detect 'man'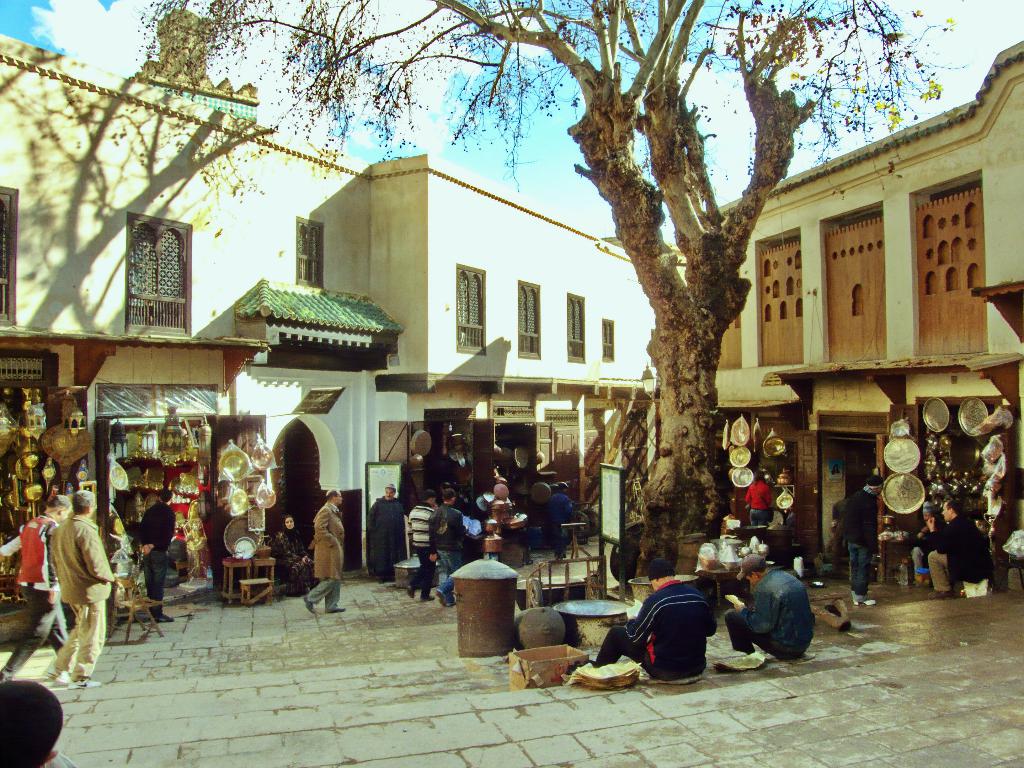
detection(589, 556, 716, 681)
